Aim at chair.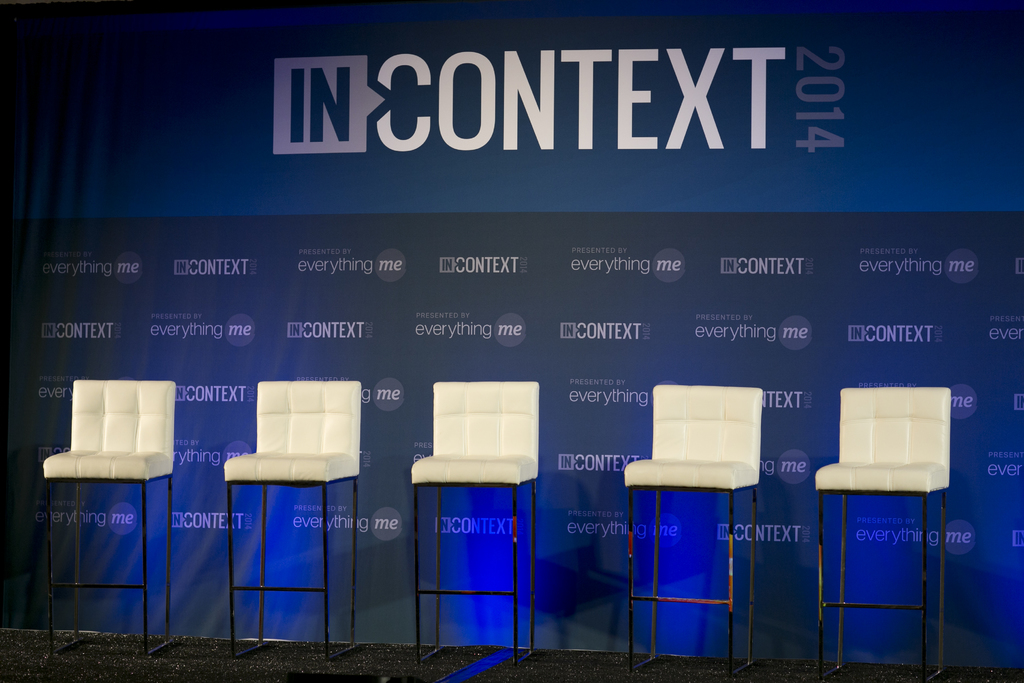
Aimed at 623/384/766/675.
